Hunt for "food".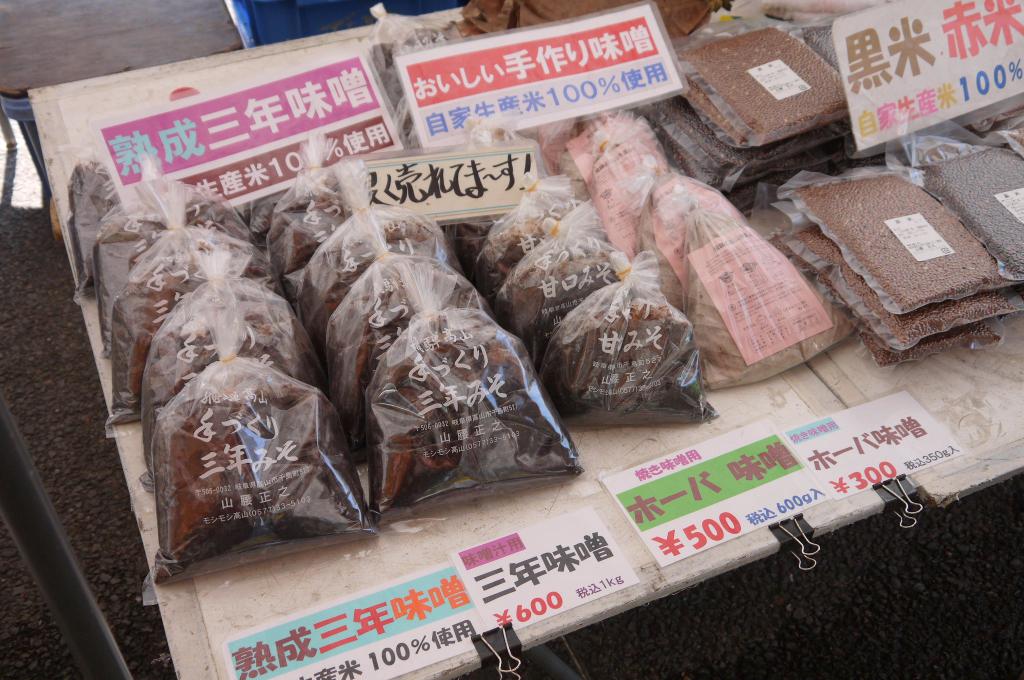
Hunted down at left=284, top=163, right=465, bottom=366.
